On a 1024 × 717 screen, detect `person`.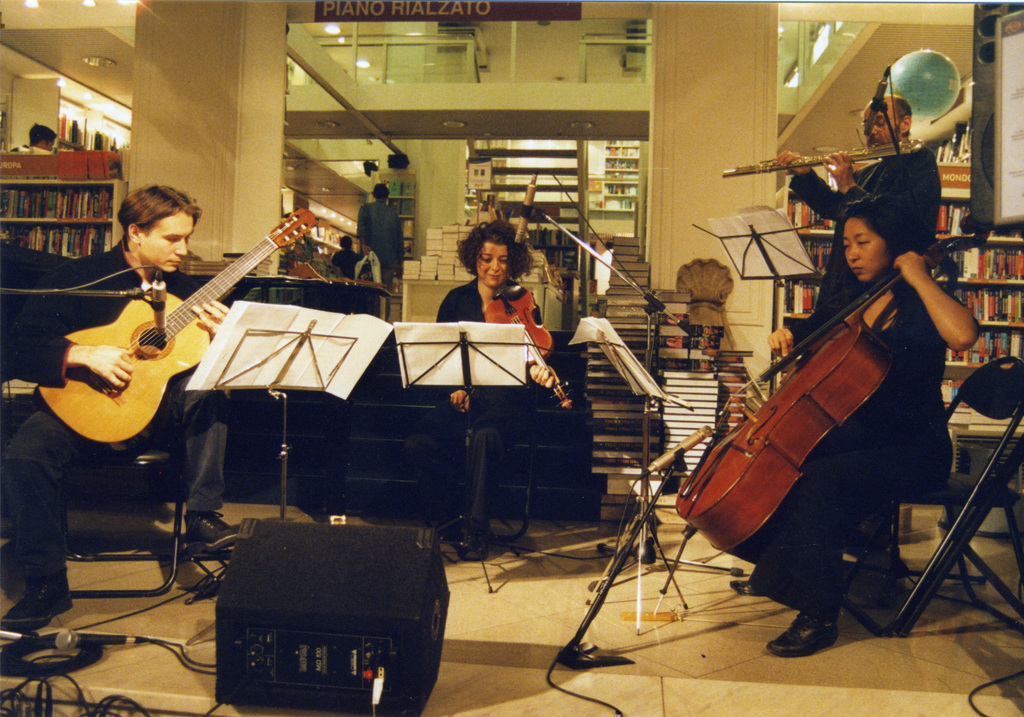
BBox(353, 181, 405, 286).
